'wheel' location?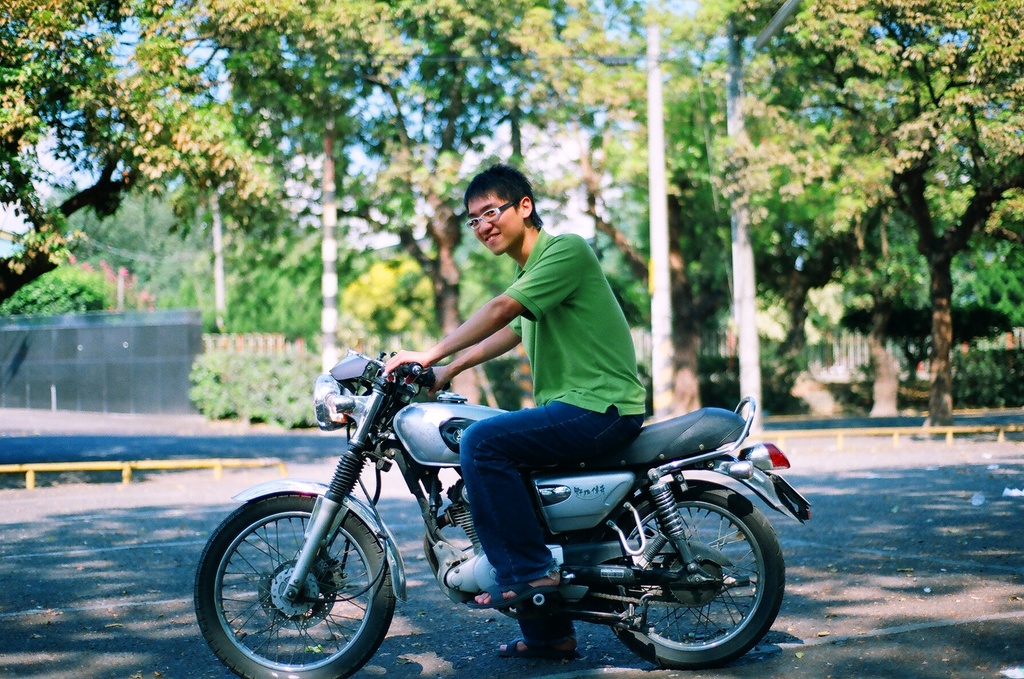
detection(194, 491, 397, 678)
